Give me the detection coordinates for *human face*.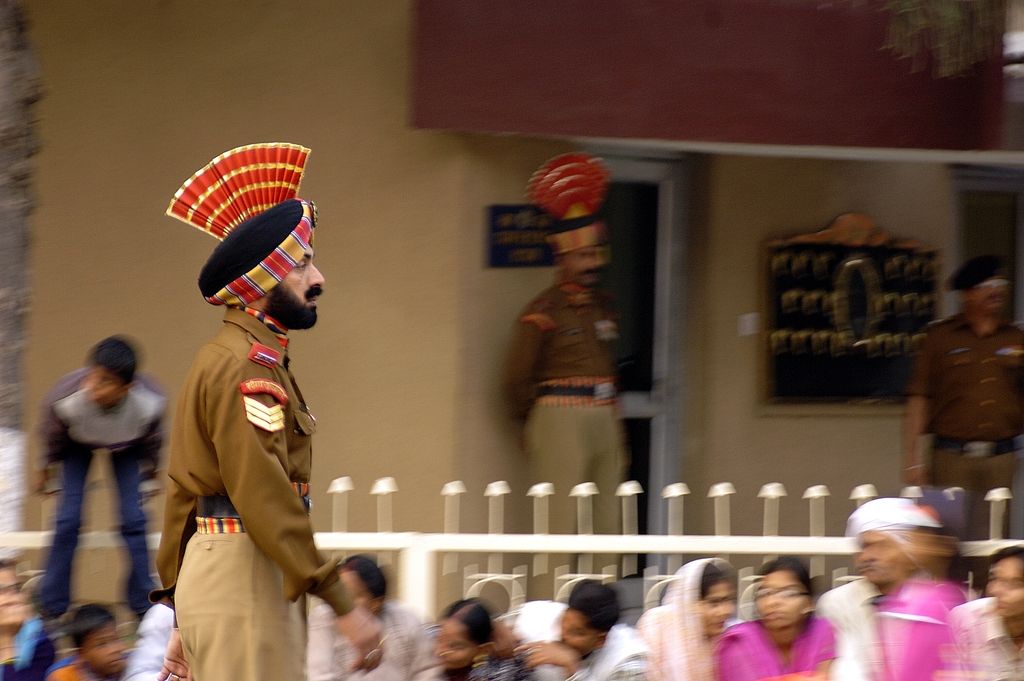
<region>81, 363, 117, 405</region>.
